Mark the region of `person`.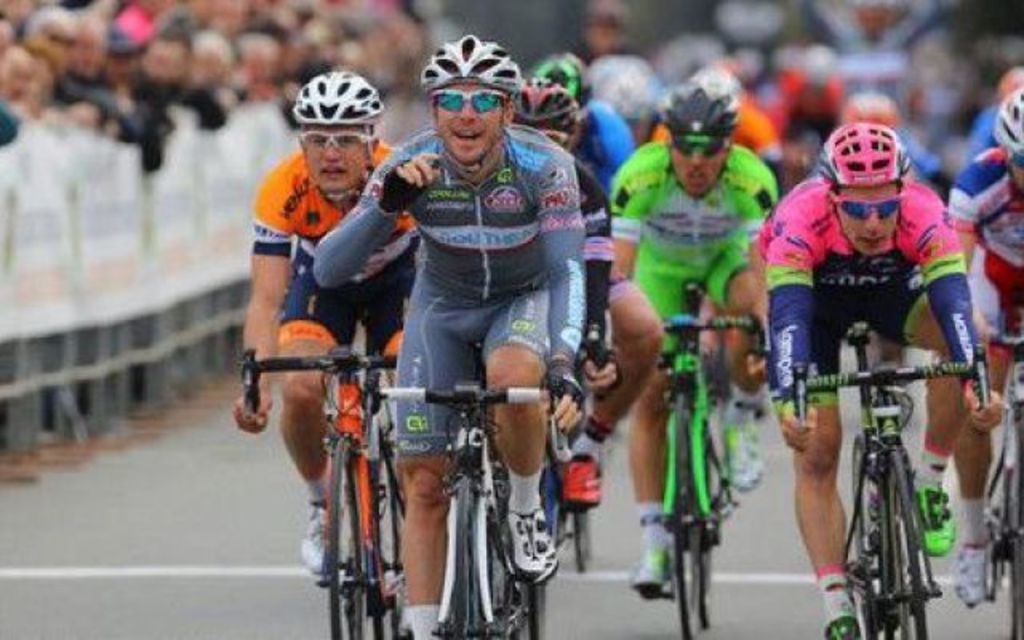
Region: BBox(643, 59, 794, 178).
